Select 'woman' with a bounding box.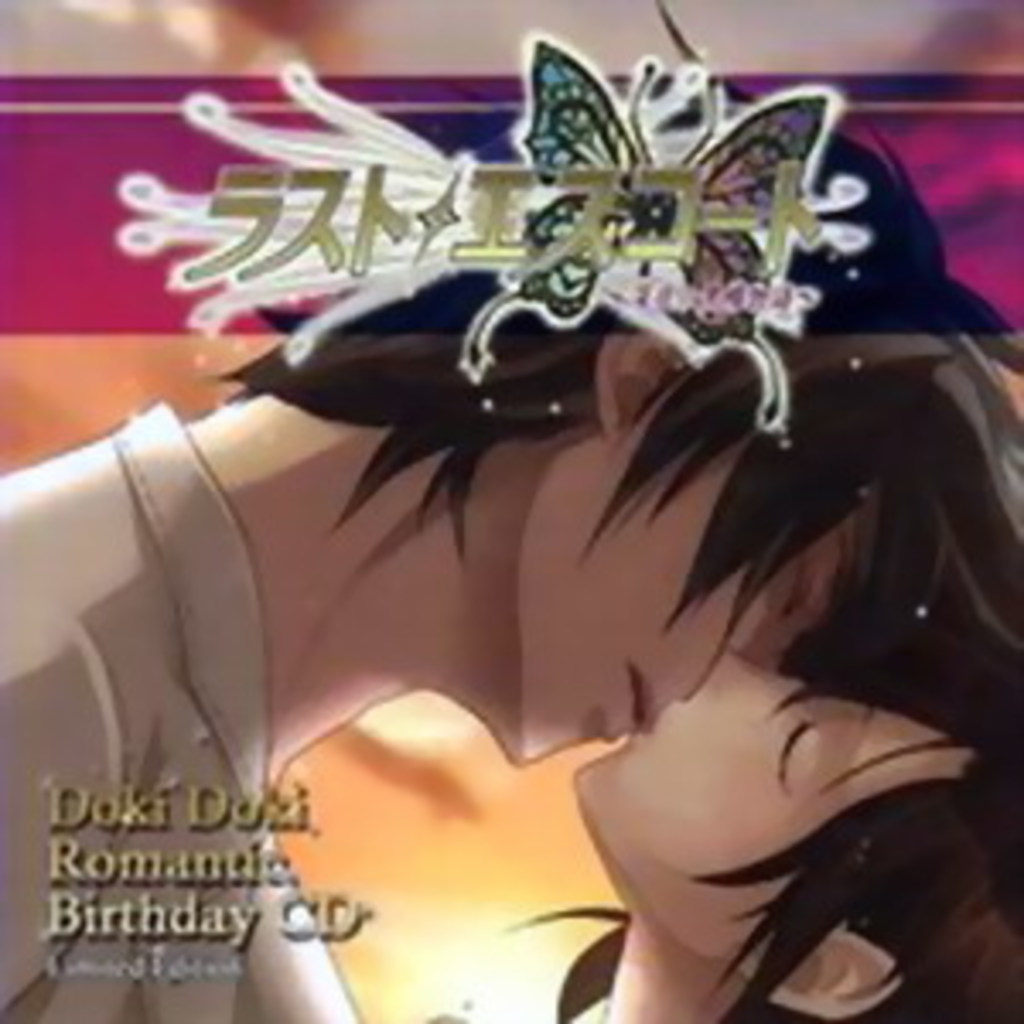
select_region(509, 324, 1021, 1021).
